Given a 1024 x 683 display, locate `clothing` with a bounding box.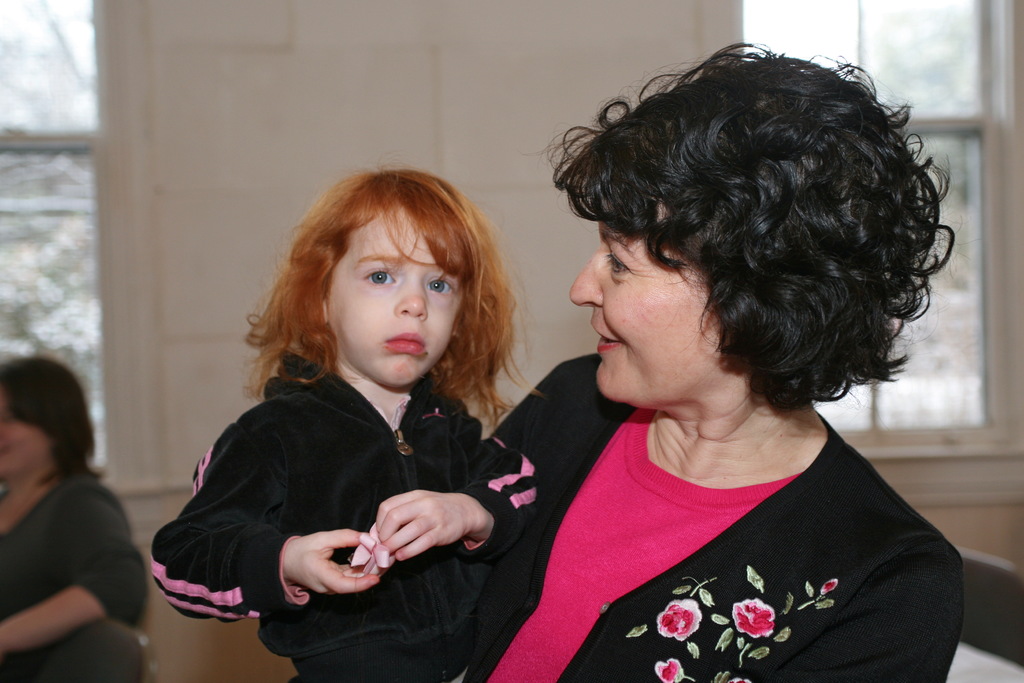
Located: crop(5, 473, 152, 678).
